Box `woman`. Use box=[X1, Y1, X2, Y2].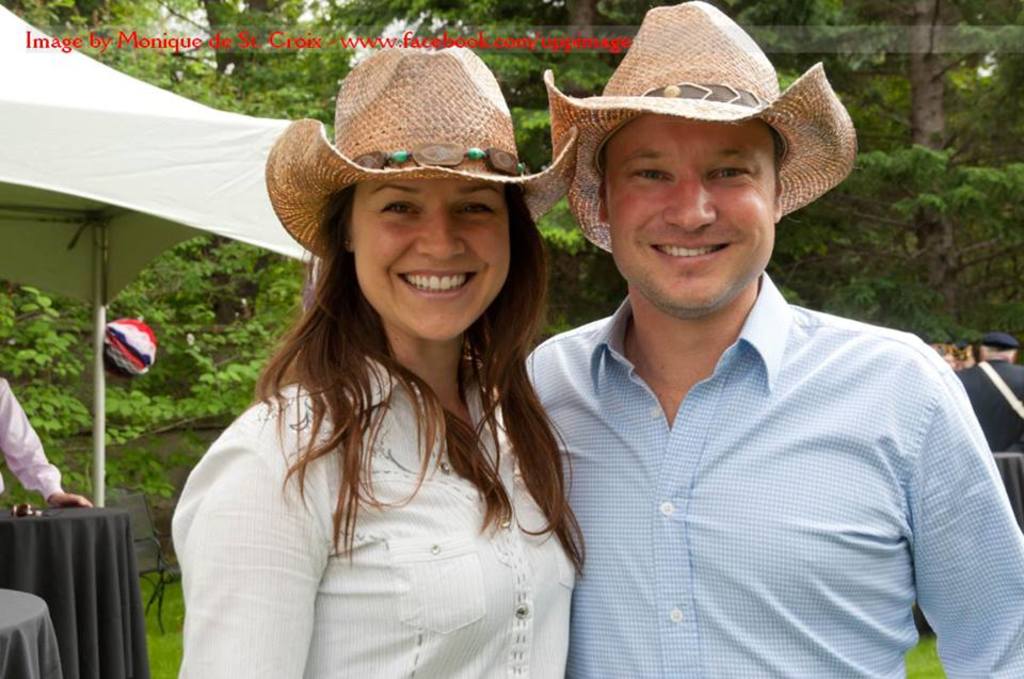
box=[131, 112, 618, 678].
